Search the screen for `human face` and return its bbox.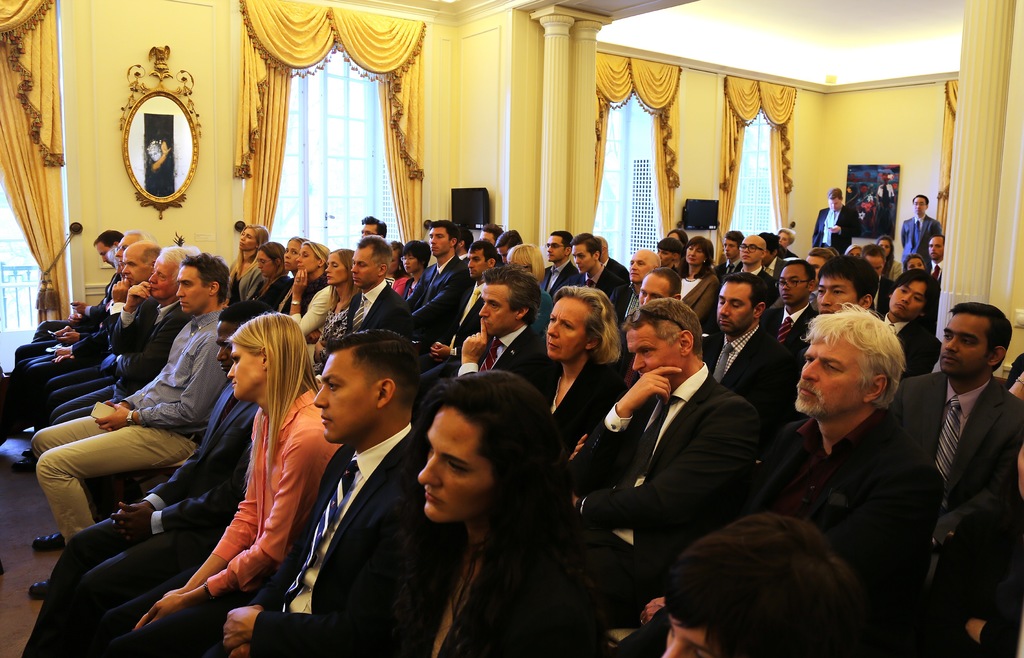
Found: (left=774, top=229, right=794, bottom=248).
